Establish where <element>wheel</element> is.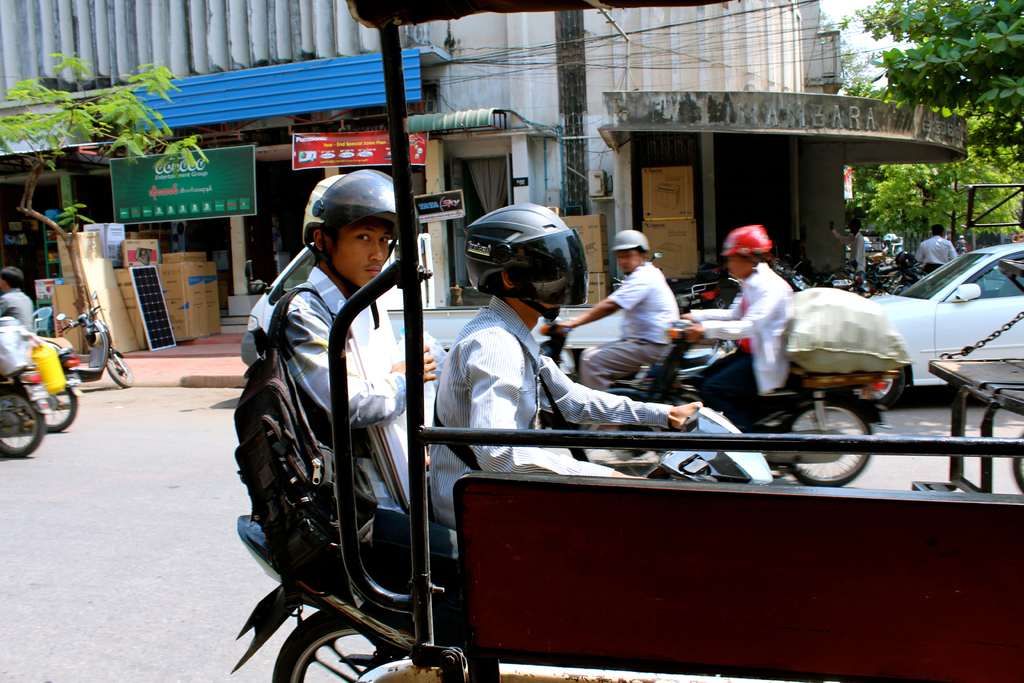
Established at locate(27, 386, 79, 434).
